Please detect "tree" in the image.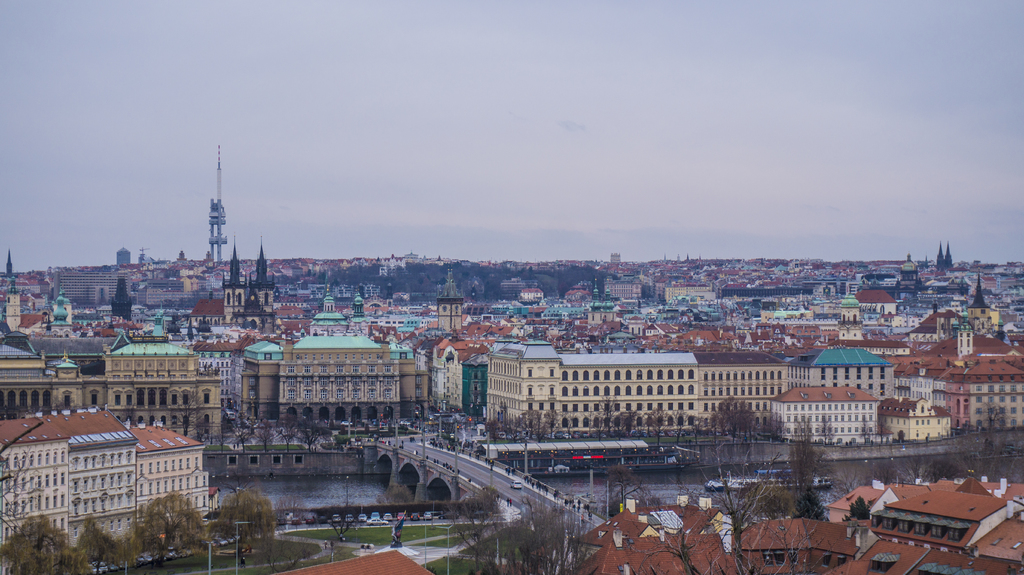
<region>863, 455, 895, 490</region>.
